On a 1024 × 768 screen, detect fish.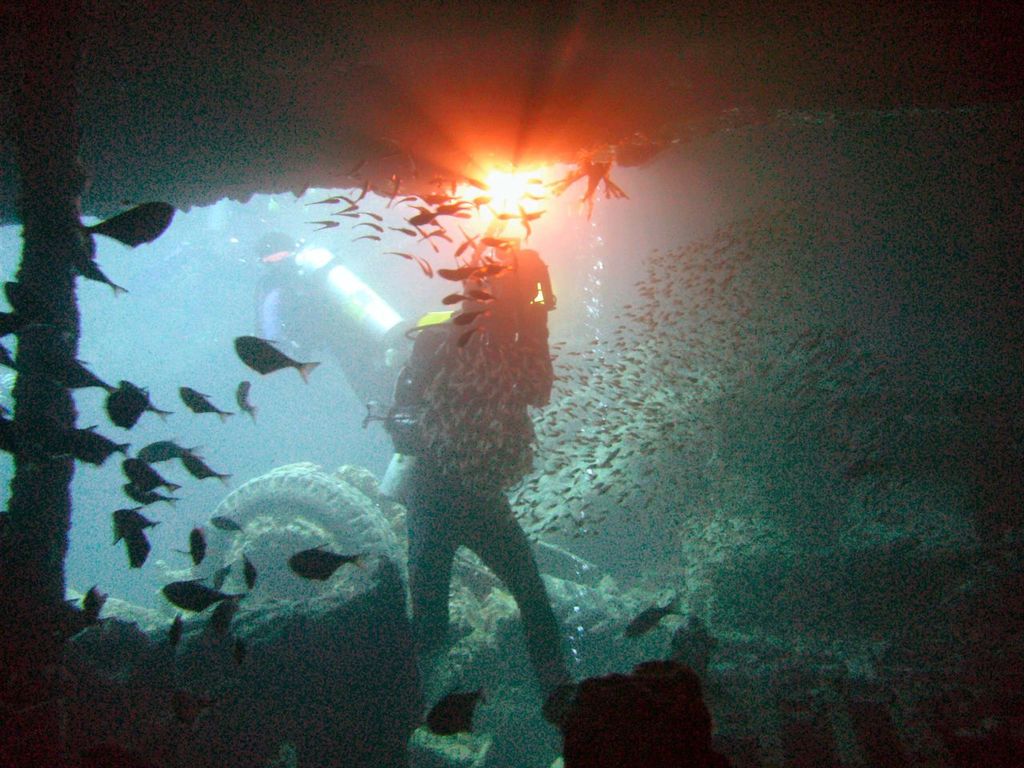
l=162, t=577, r=233, b=613.
